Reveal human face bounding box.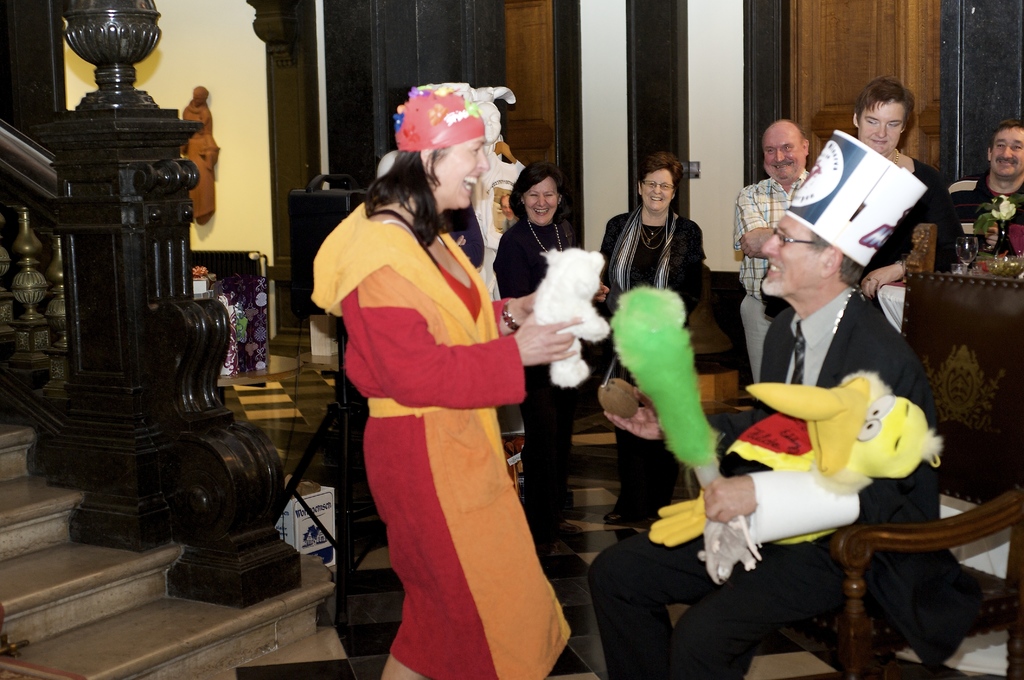
Revealed: left=756, top=210, right=819, bottom=300.
